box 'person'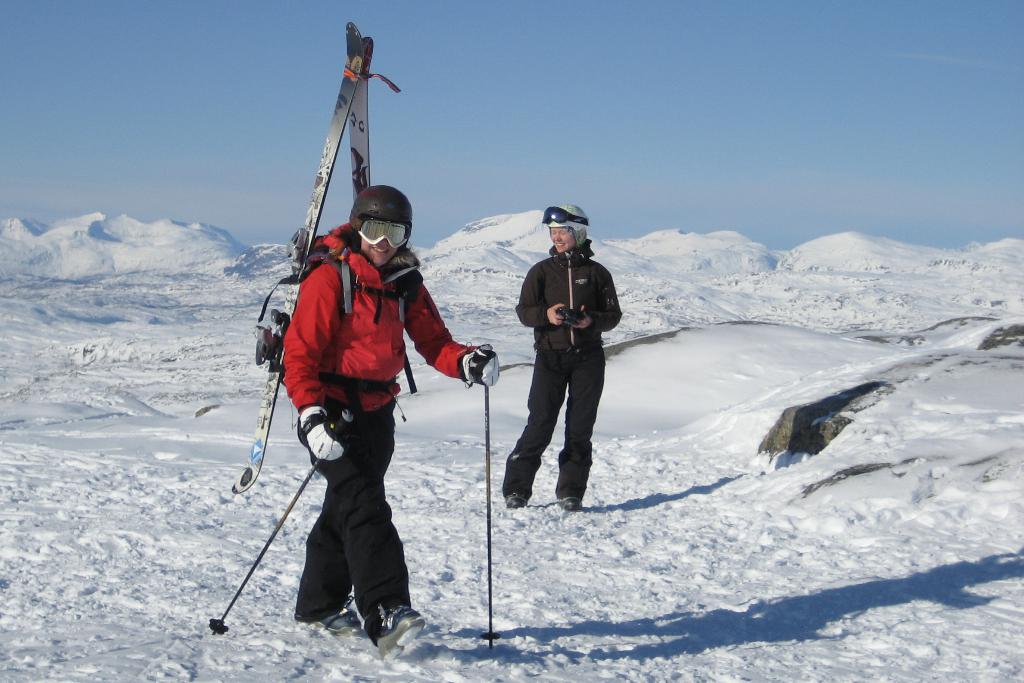
[left=253, top=160, right=451, bottom=666]
